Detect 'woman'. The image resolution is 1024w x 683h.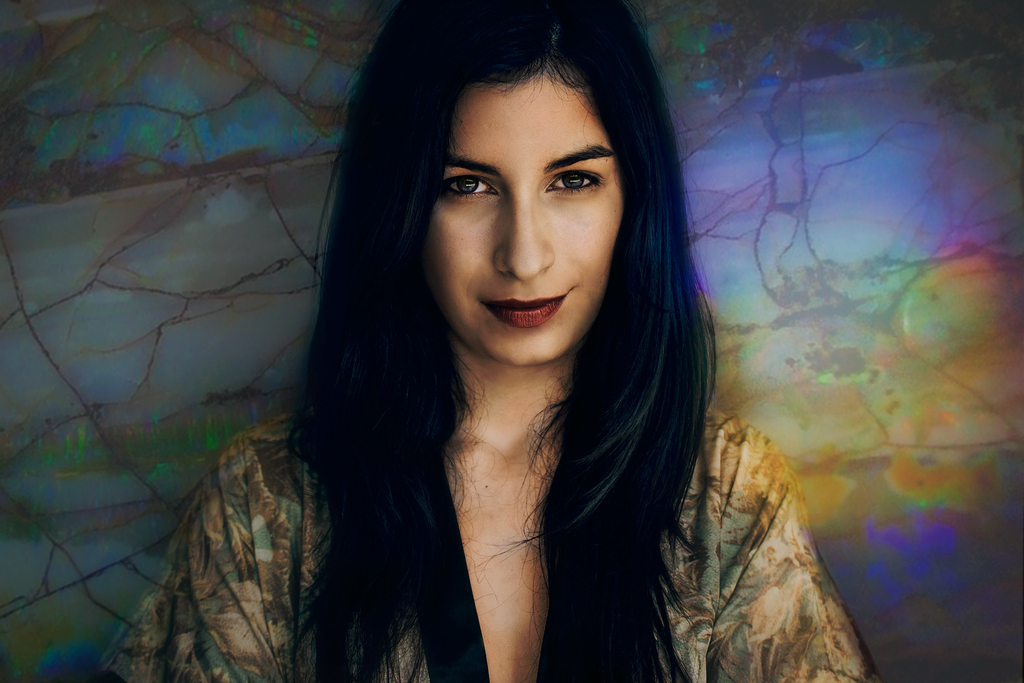
bbox=[164, 13, 814, 682].
